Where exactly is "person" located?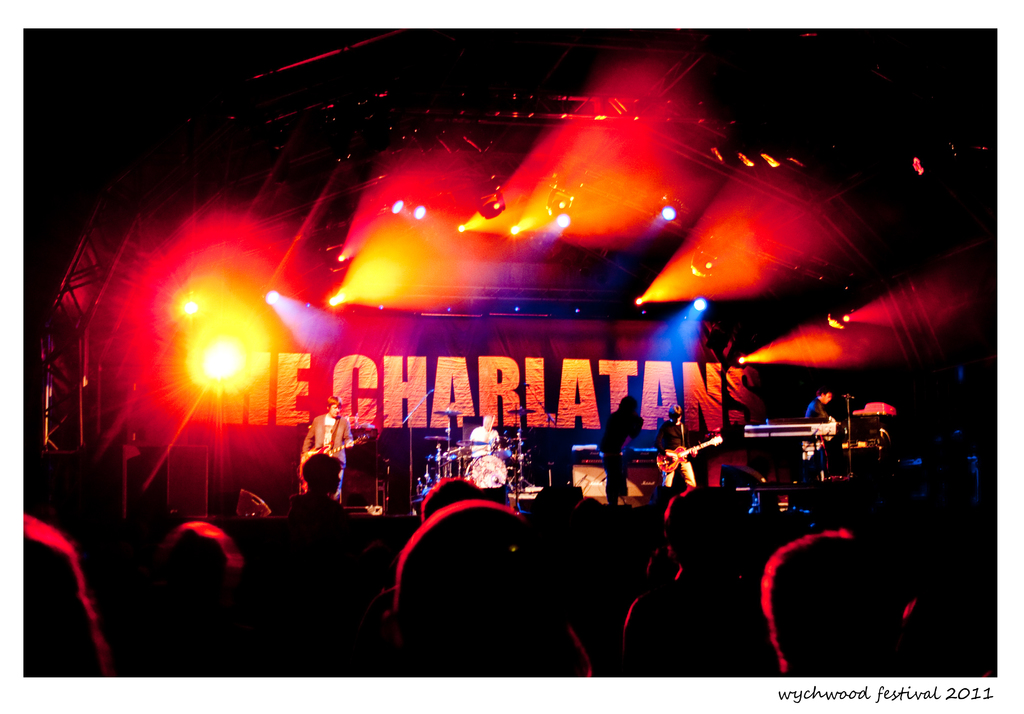
Its bounding box is x1=467 y1=414 x2=503 y2=456.
